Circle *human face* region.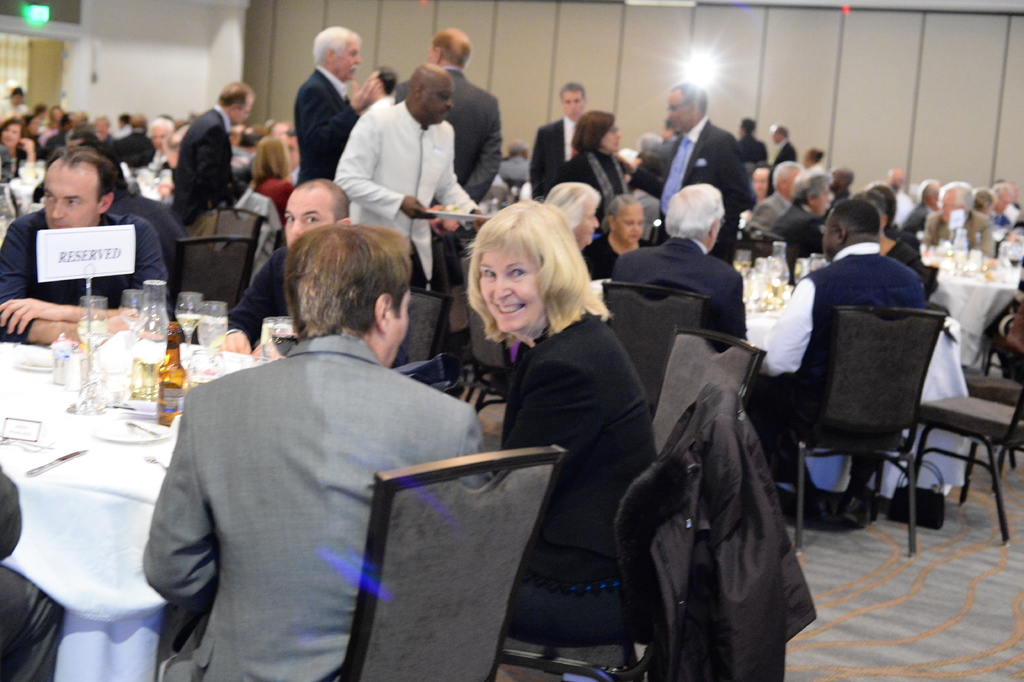
Region: left=287, top=190, right=330, bottom=247.
